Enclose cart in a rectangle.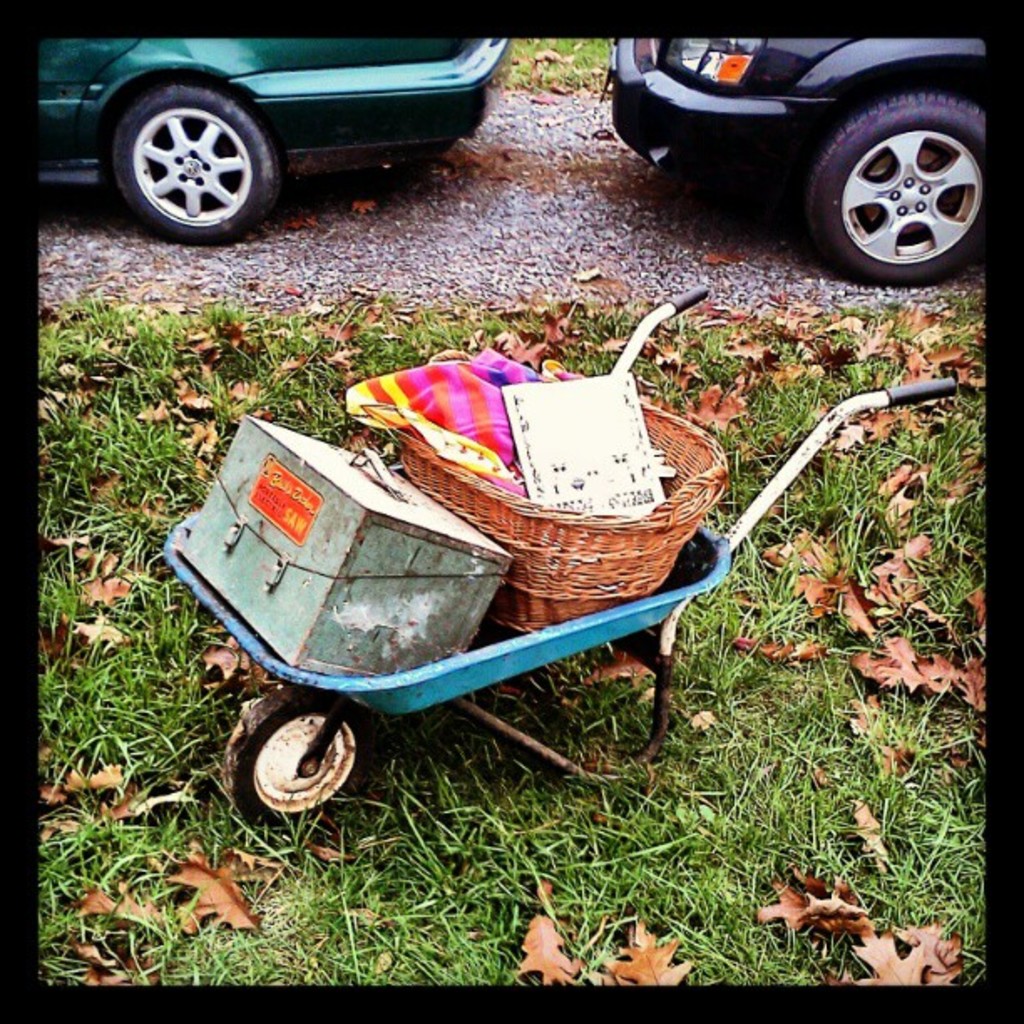
[161,286,957,832].
